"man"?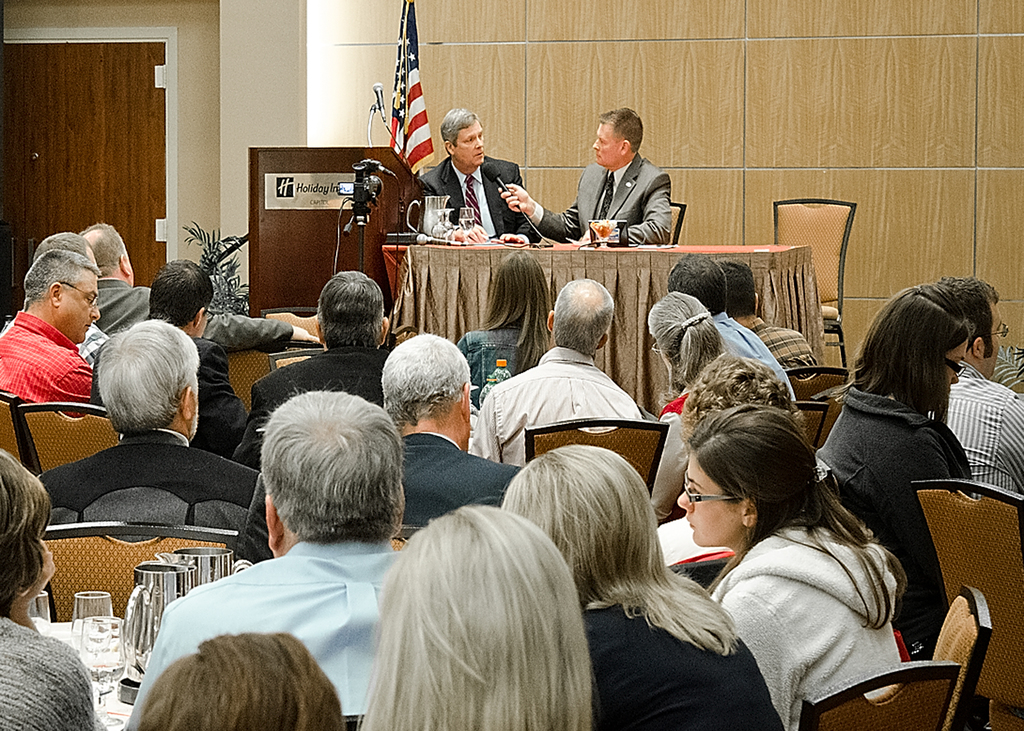
locate(381, 333, 520, 540)
